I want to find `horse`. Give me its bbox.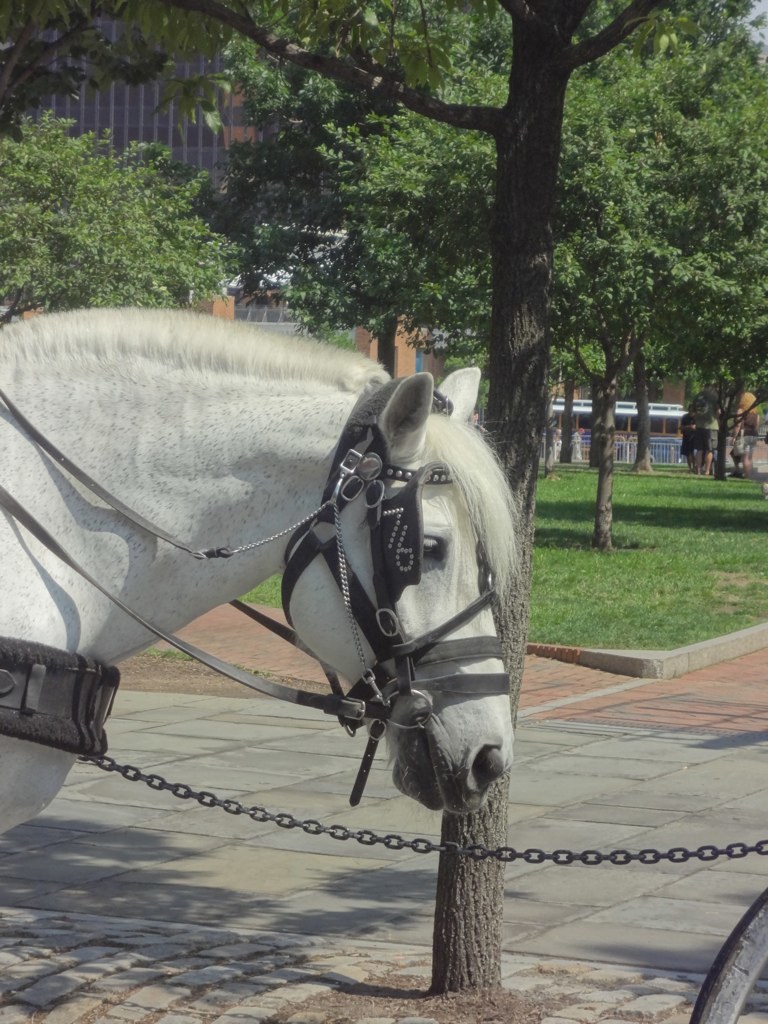
0, 308, 523, 831.
